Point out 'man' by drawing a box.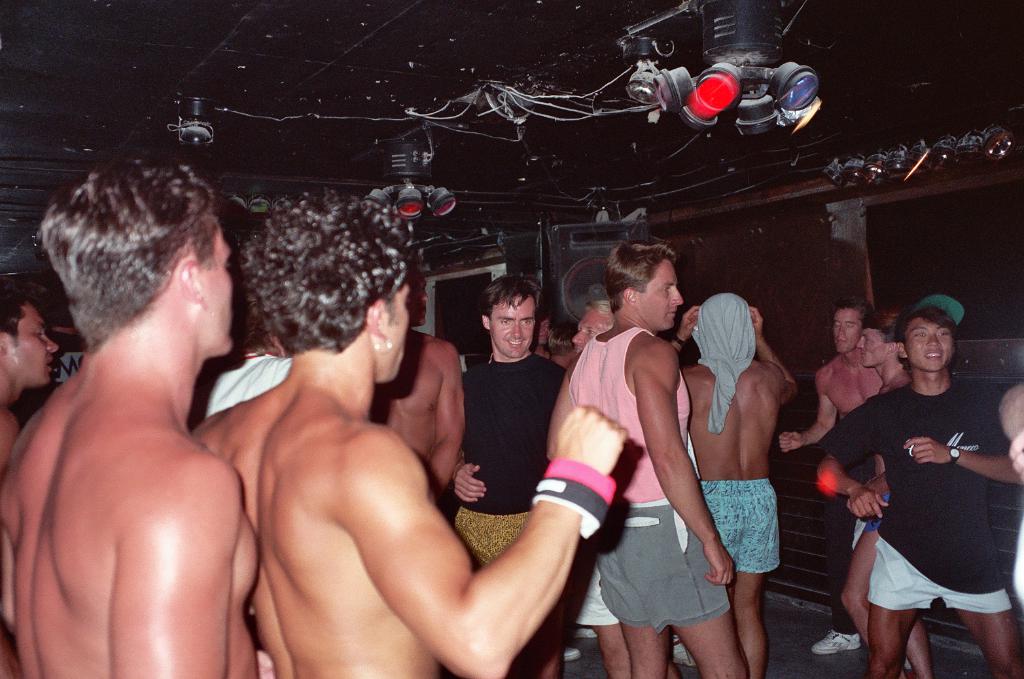
bbox(853, 308, 950, 678).
